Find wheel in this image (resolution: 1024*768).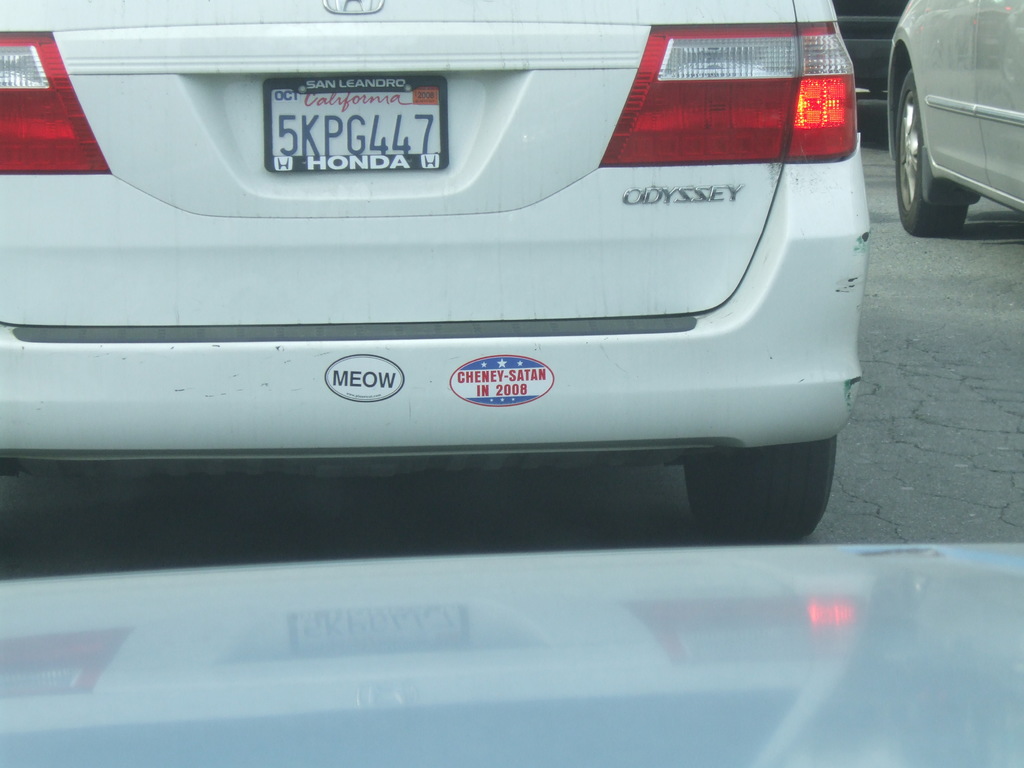
BBox(684, 435, 837, 545).
